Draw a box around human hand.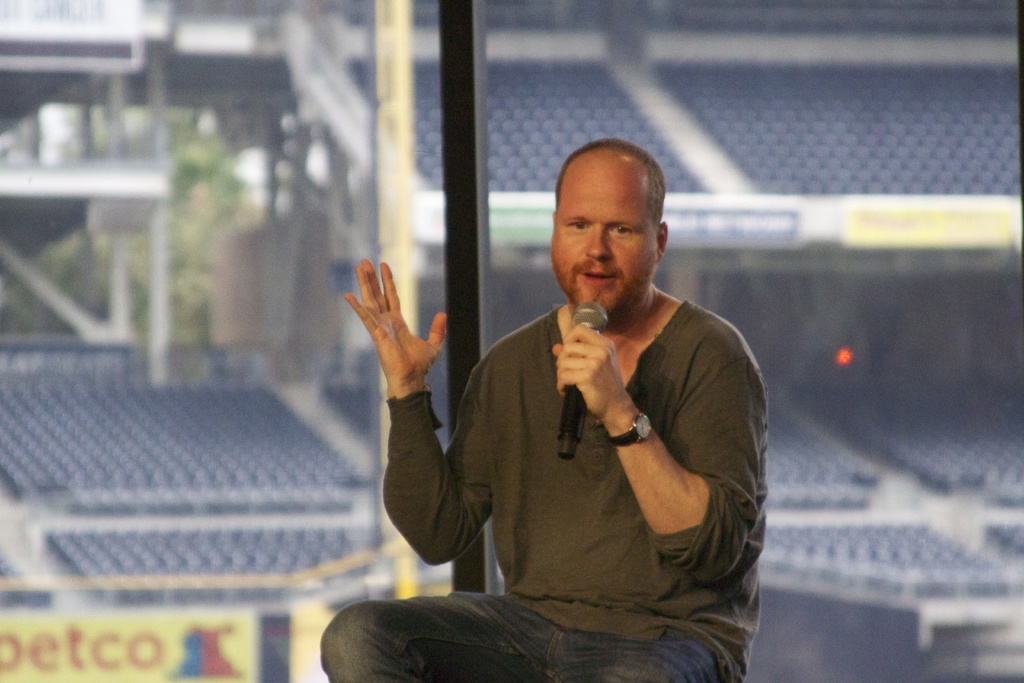
(549, 320, 627, 423).
